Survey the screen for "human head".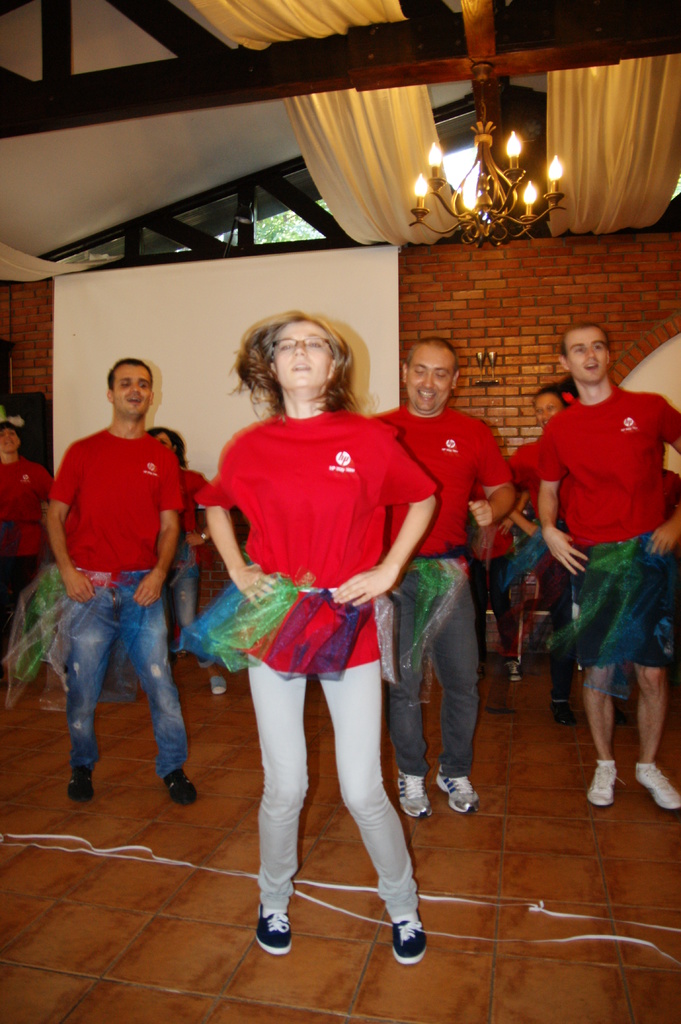
Survey found: select_region(146, 428, 188, 466).
